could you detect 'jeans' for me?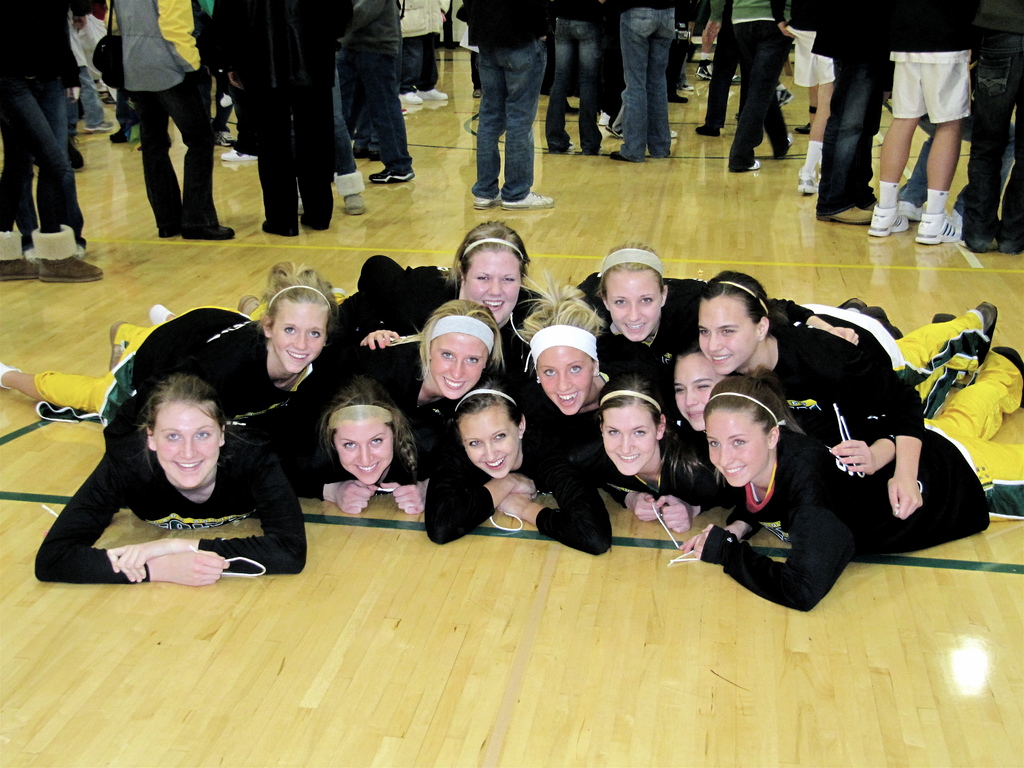
Detection result: {"x1": 130, "y1": 77, "x2": 223, "y2": 233}.
